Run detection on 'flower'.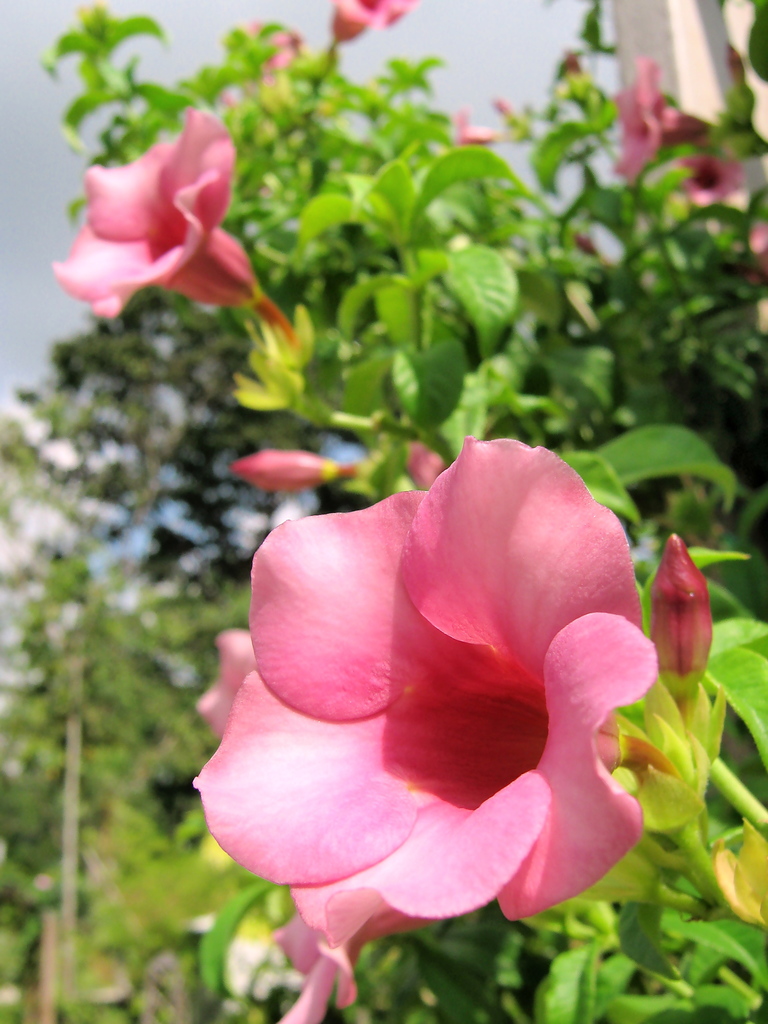
Result: x1=270 y1=26 x2=295 y2=61.
